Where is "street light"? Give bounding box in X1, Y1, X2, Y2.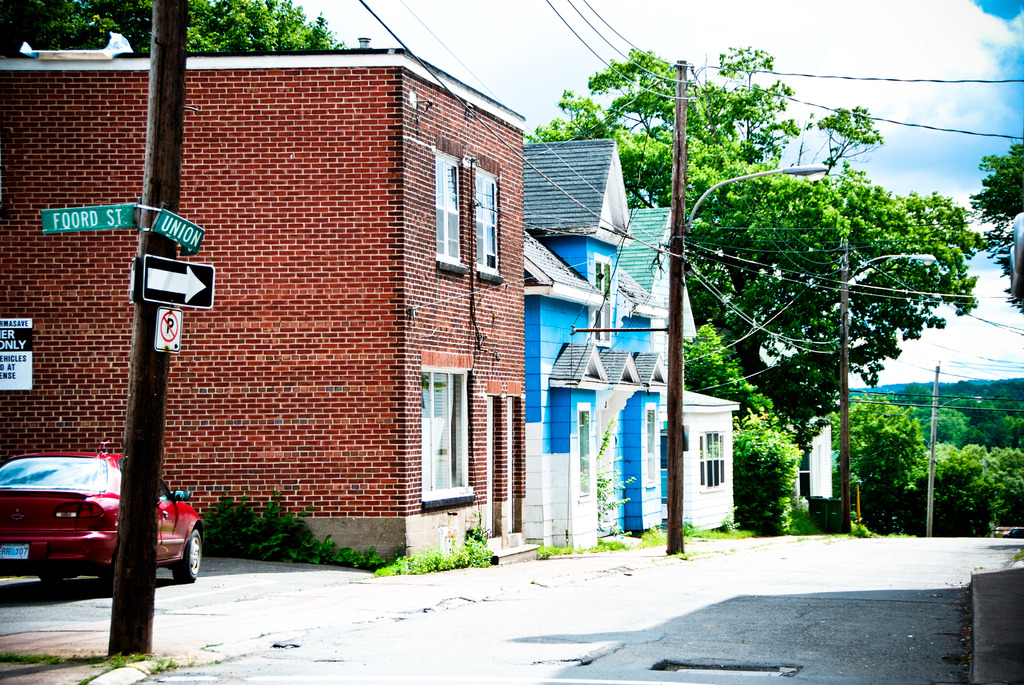
668, 52, 832, 560.
